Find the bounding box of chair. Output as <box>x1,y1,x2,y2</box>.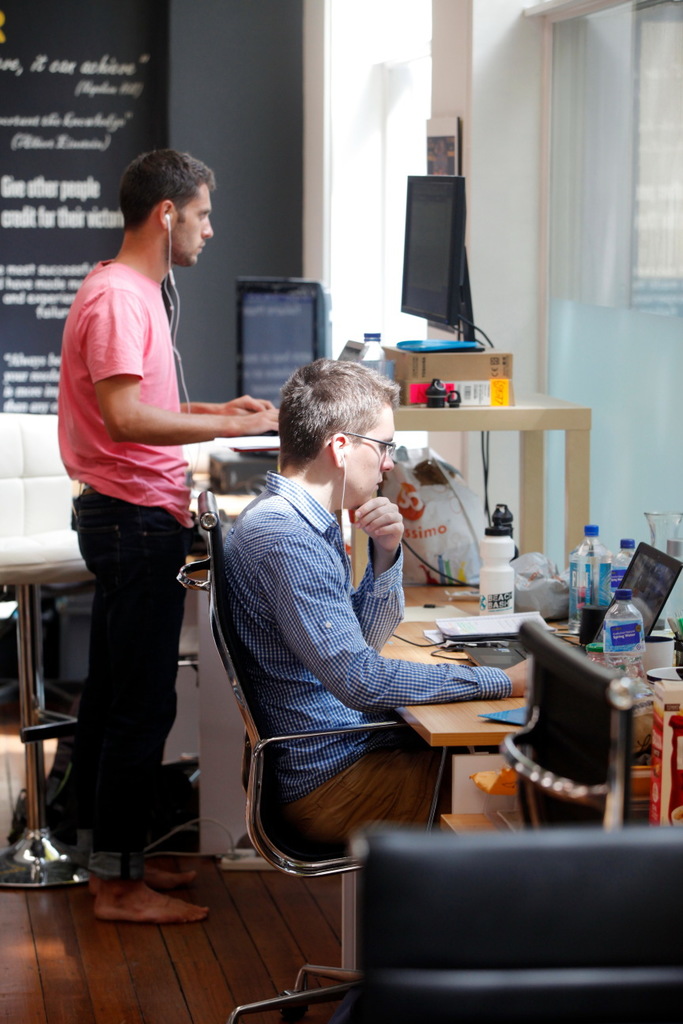
<box>182,495,448,1018</box>.
